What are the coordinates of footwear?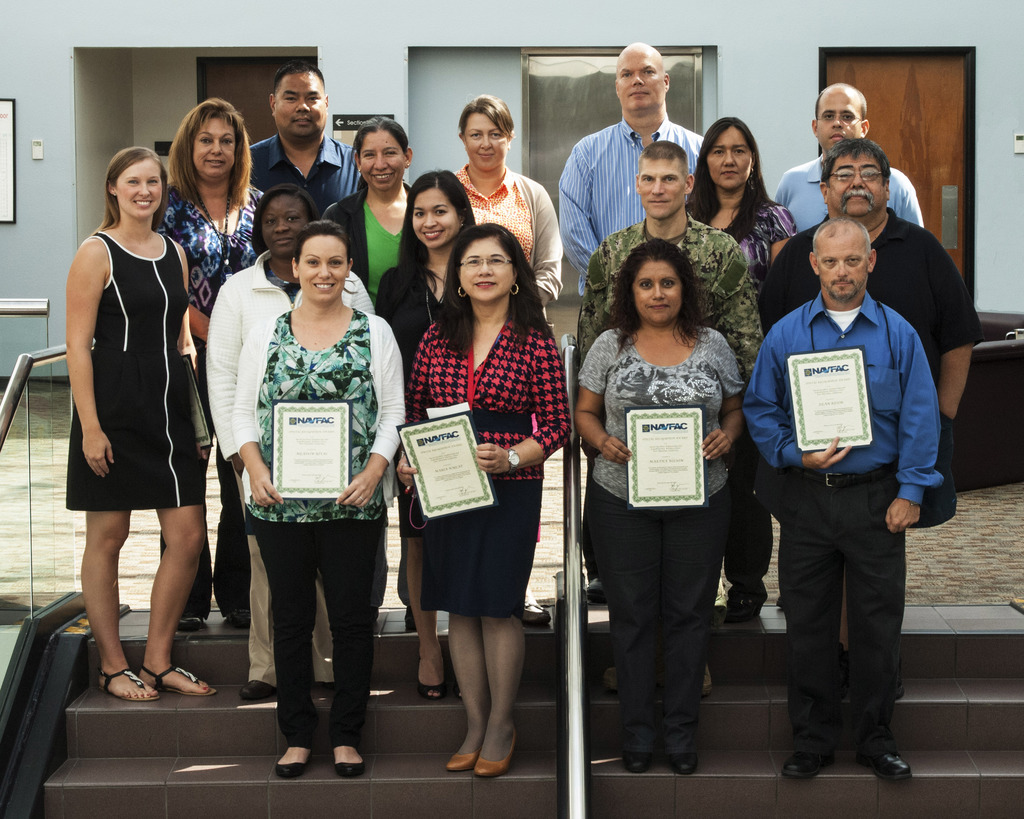
<box>175,612,211,631</box>.
